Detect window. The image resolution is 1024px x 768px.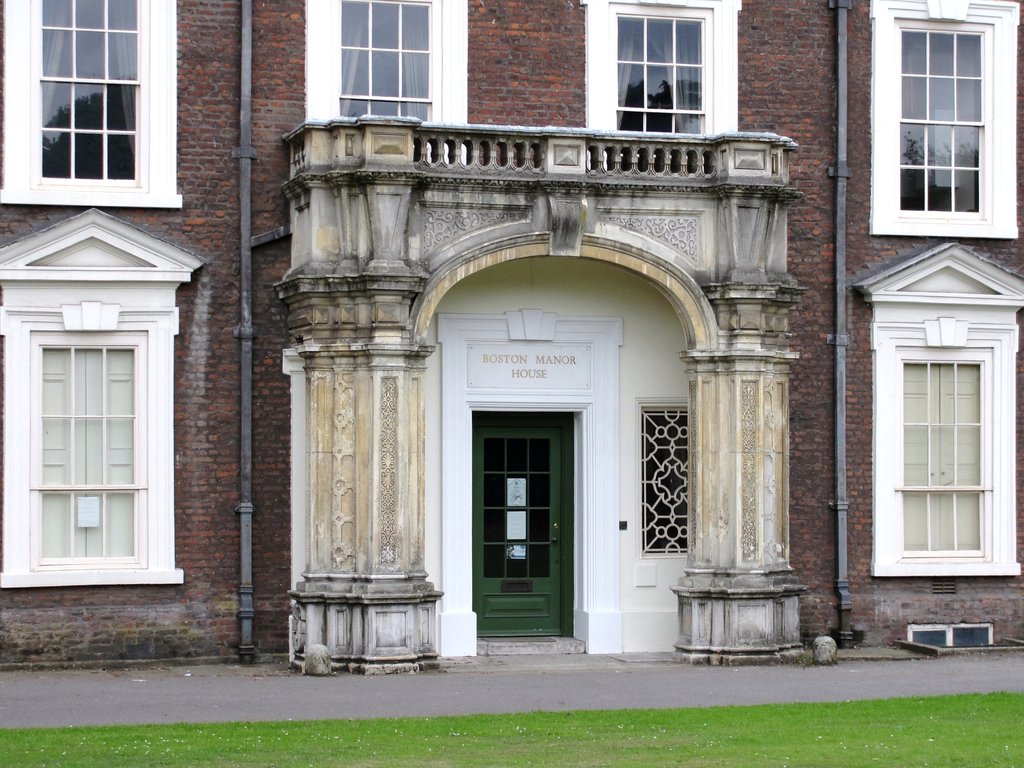
box(870, 3, 1004, 237).
